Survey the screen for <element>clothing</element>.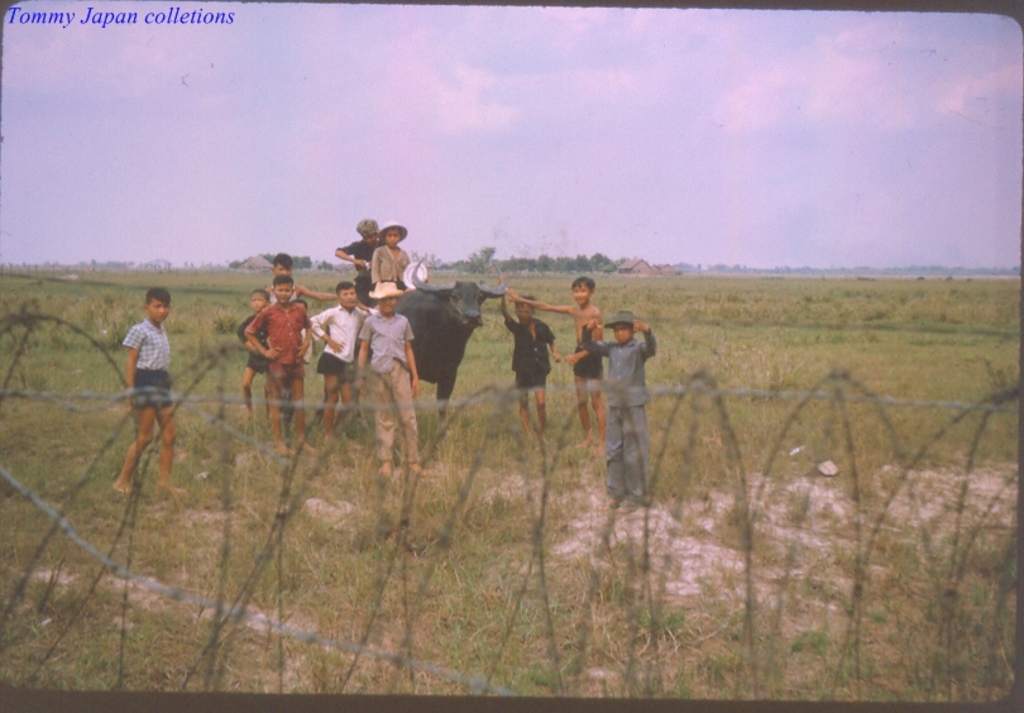
Survey found: (362, 244, 410, 286).
